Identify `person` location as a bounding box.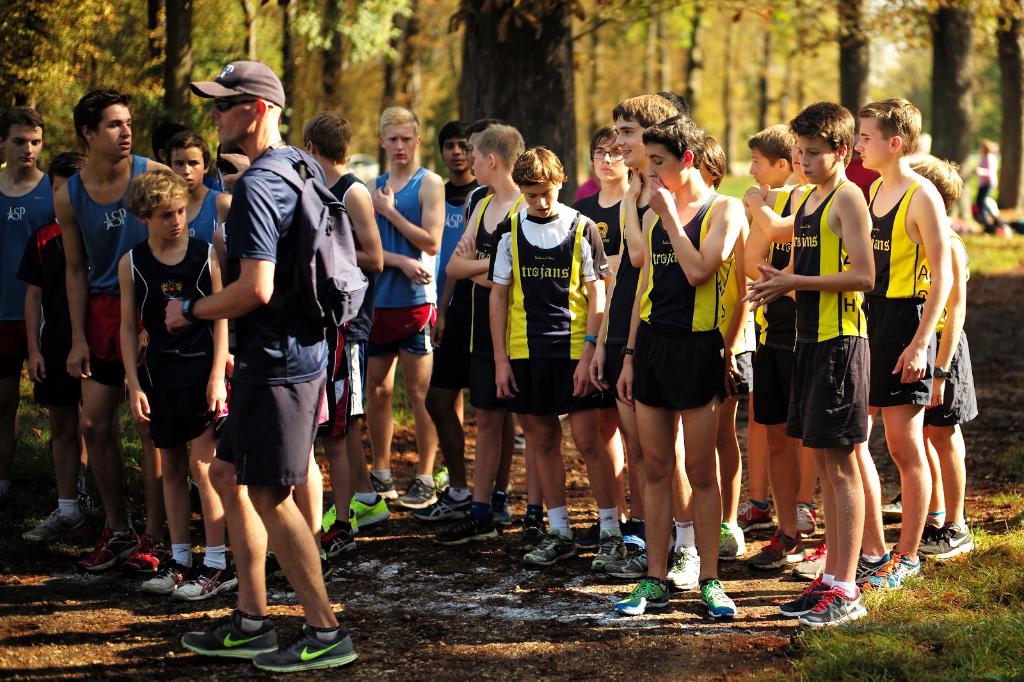
box(289, 112, 380, 556).
